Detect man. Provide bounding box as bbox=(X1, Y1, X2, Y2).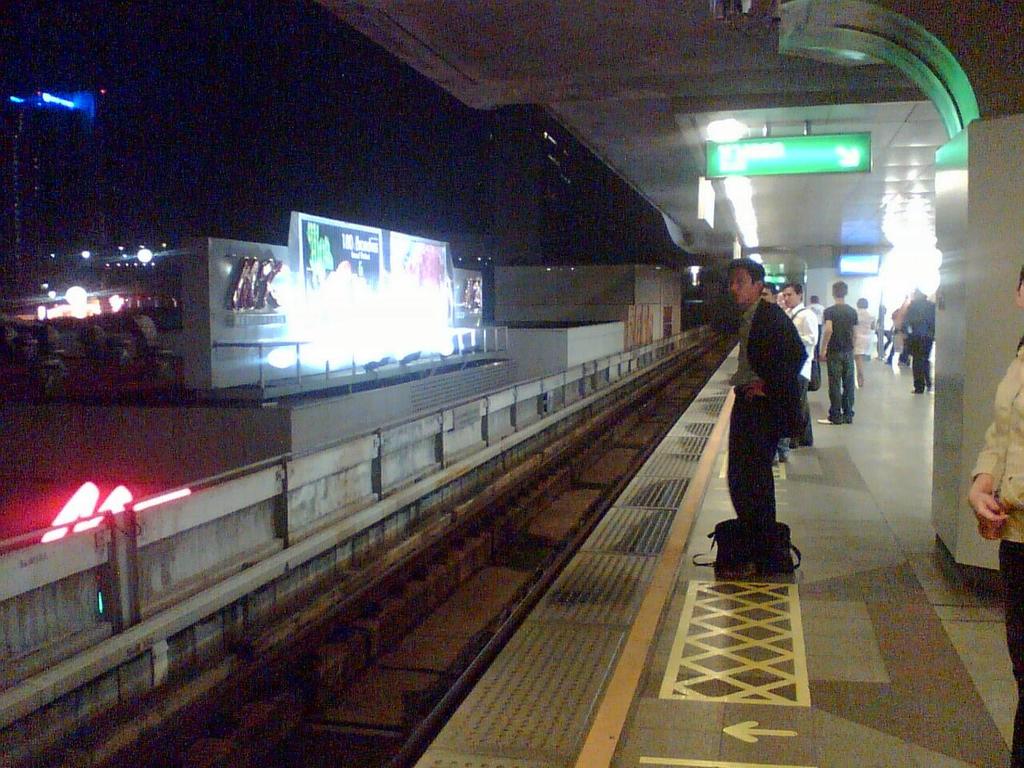
bbox=(724, 258, 806, 523).
